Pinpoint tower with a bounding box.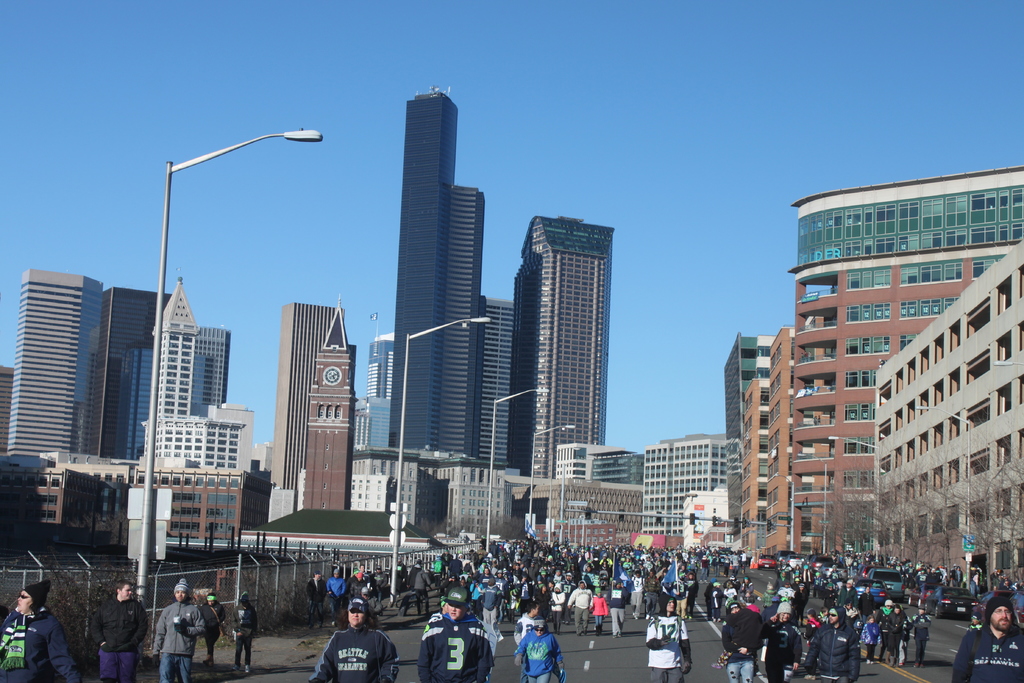
(left=513, top=225, right=605, bottom=490).
